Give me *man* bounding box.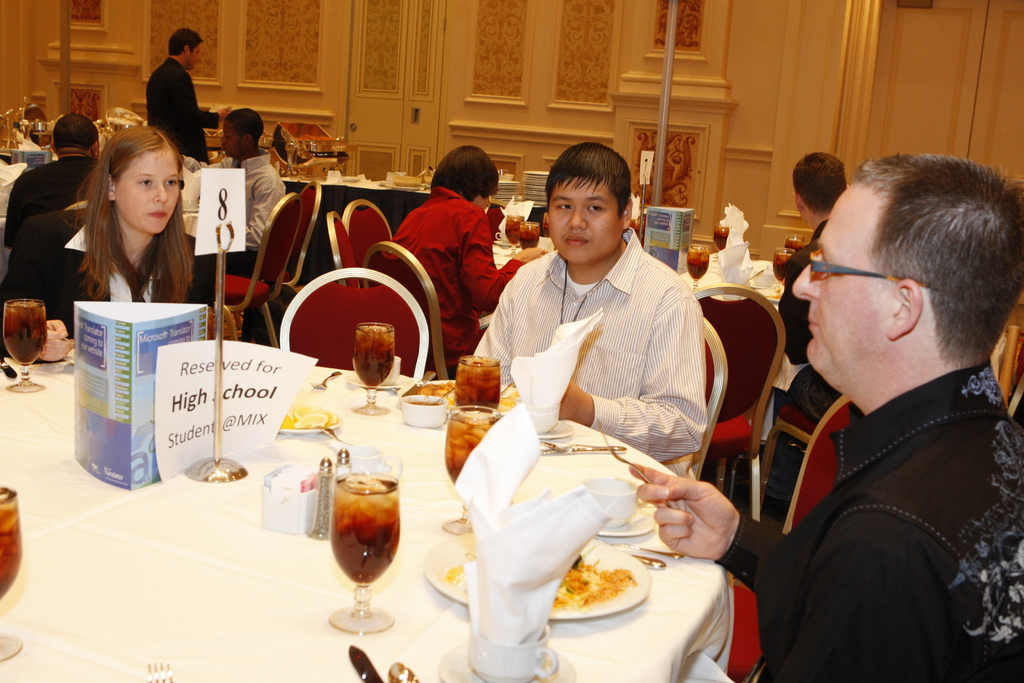
<box>132,37,205,149</box>.
